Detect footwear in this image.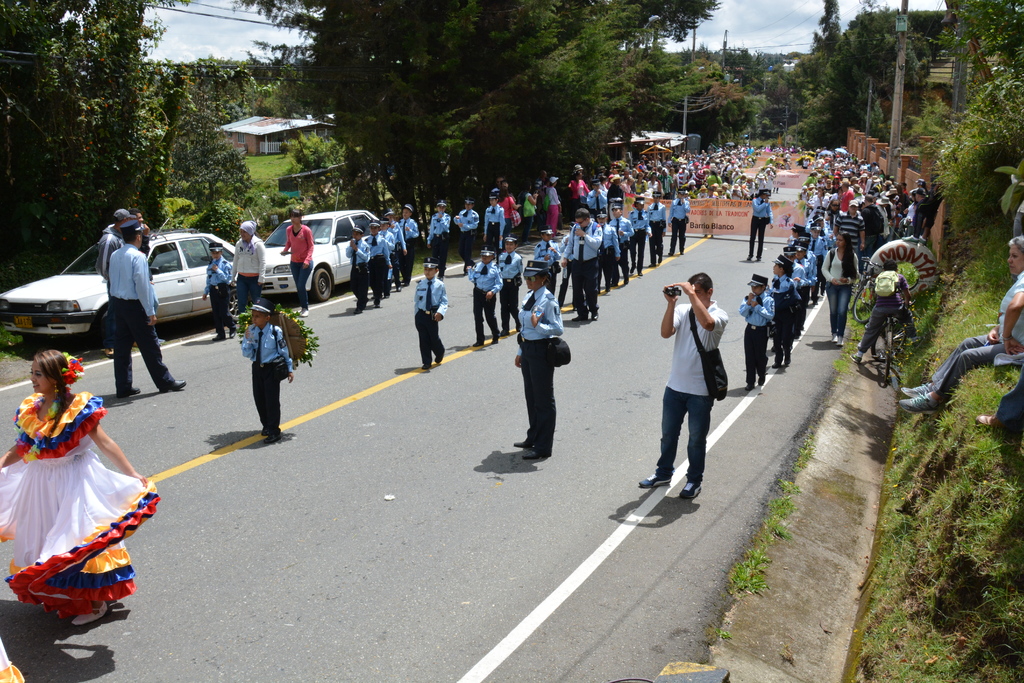
Detection: pyautogui.locateOnScreen(572, 315, 584, 319).
